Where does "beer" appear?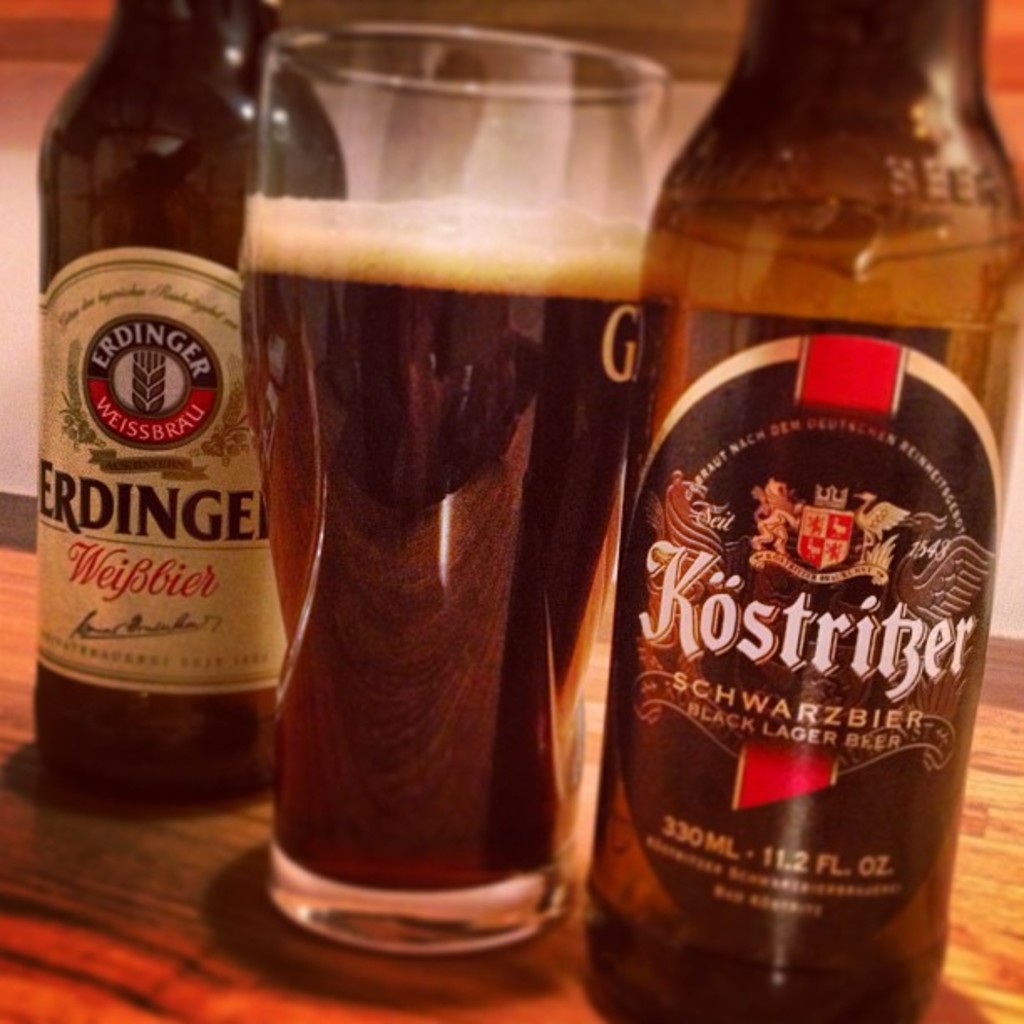
Appears at l=581, t=0, r=1022, b=1022.
